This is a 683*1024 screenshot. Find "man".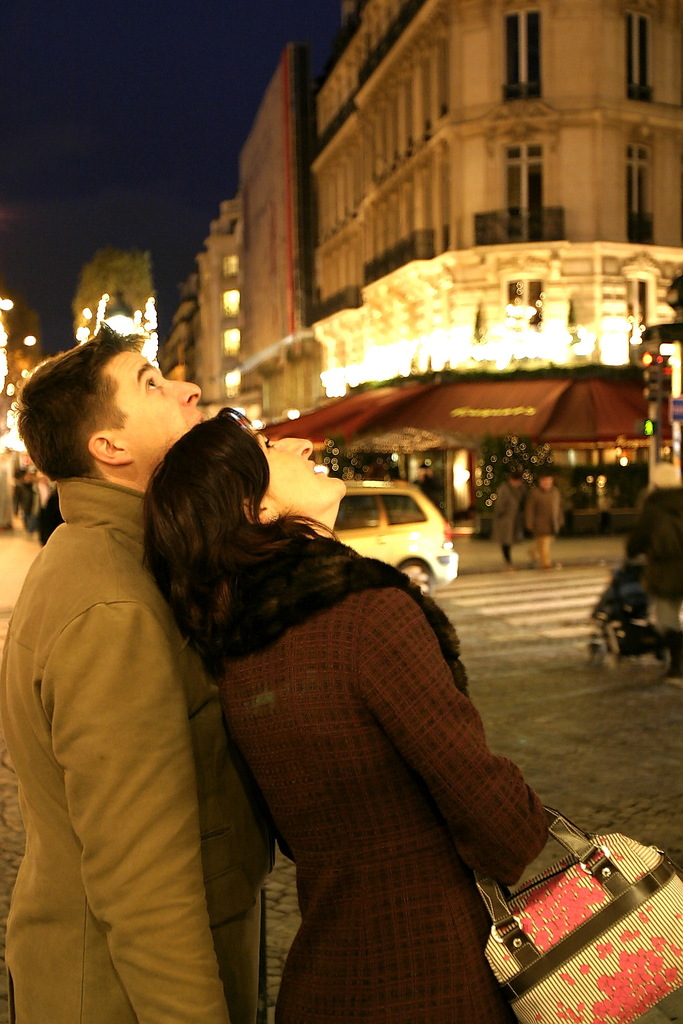
Bounding box: l=524, t=468, r=566, b=575.
